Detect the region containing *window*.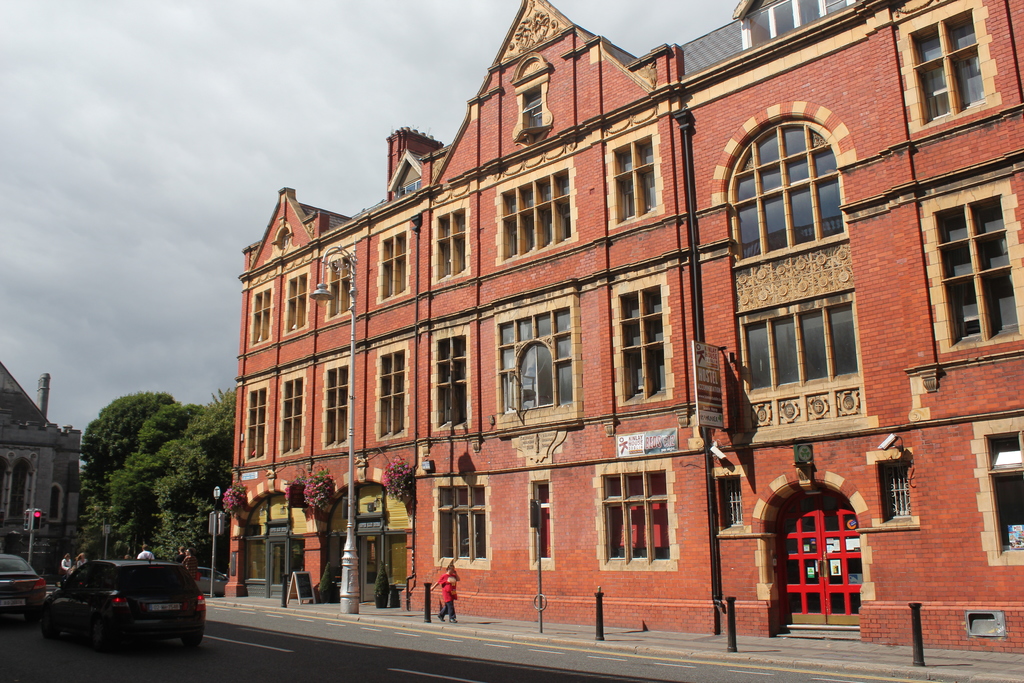
[x1=492, y1=293, x2=580, y2=424].
